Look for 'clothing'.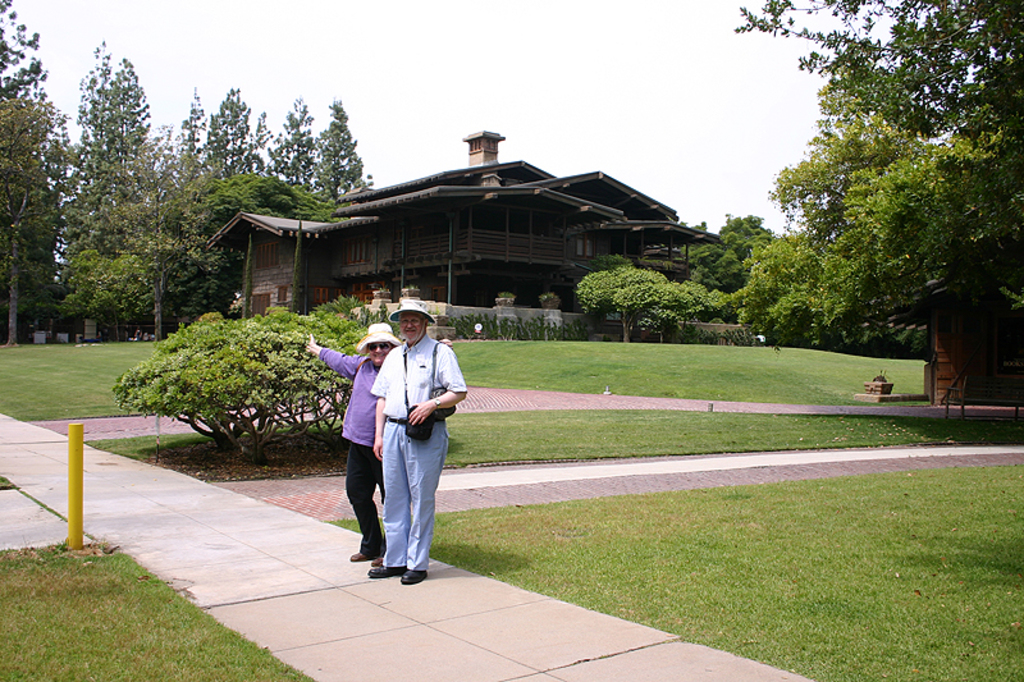
Found: [323,349,381,551].
